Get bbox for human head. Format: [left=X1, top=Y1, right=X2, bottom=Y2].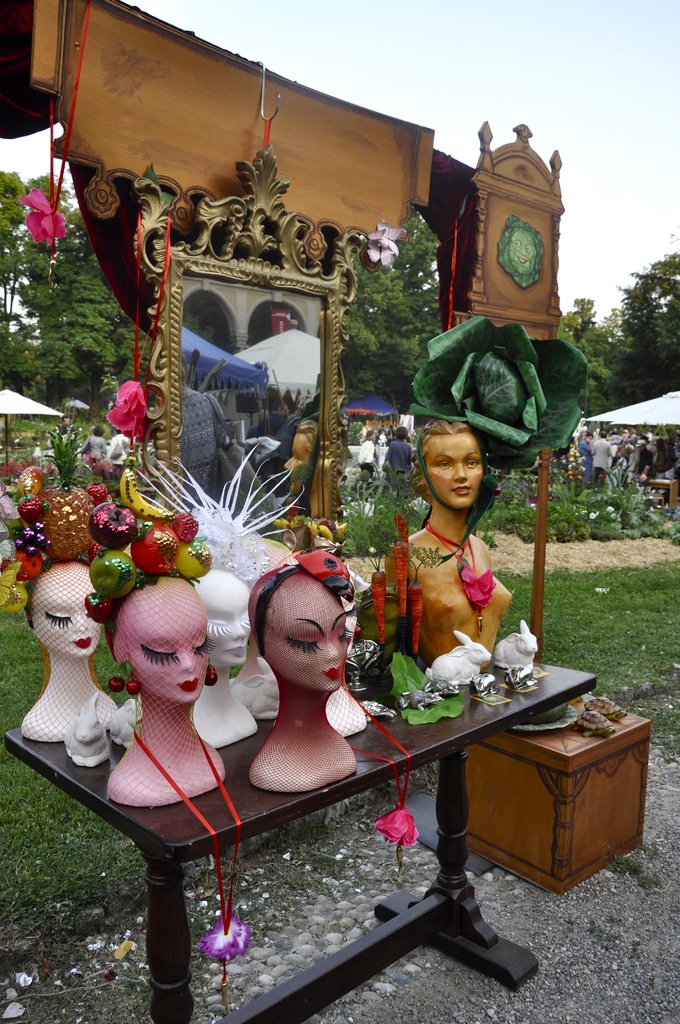
[left=416, top=421, right=487, bottom=512].
